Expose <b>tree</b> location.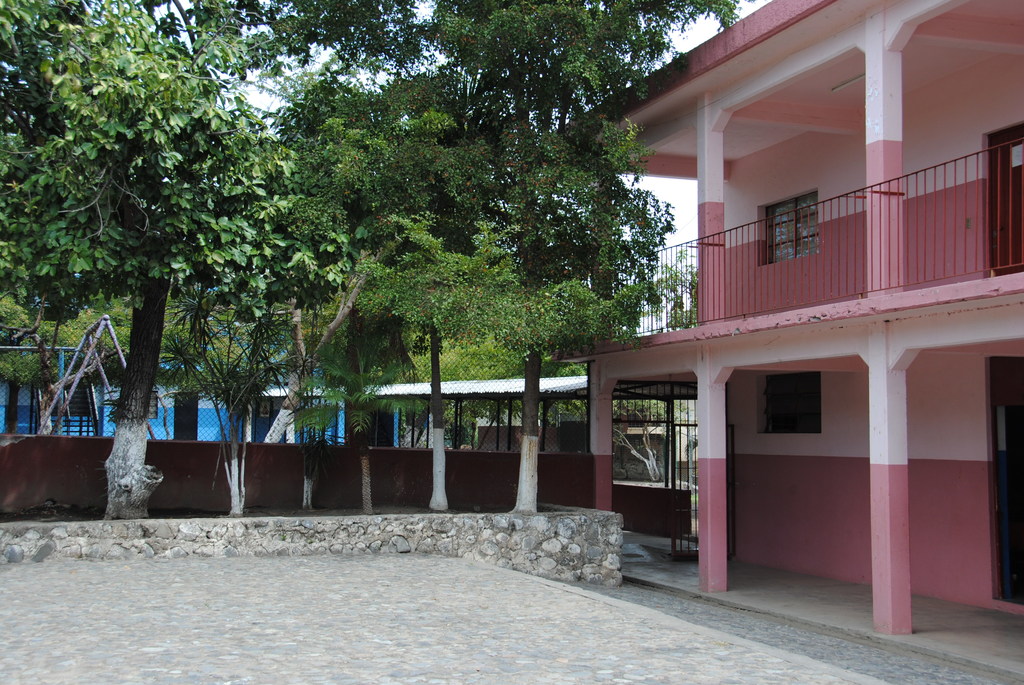
Exposed at <region>474, 0, 750, 524</region>.
